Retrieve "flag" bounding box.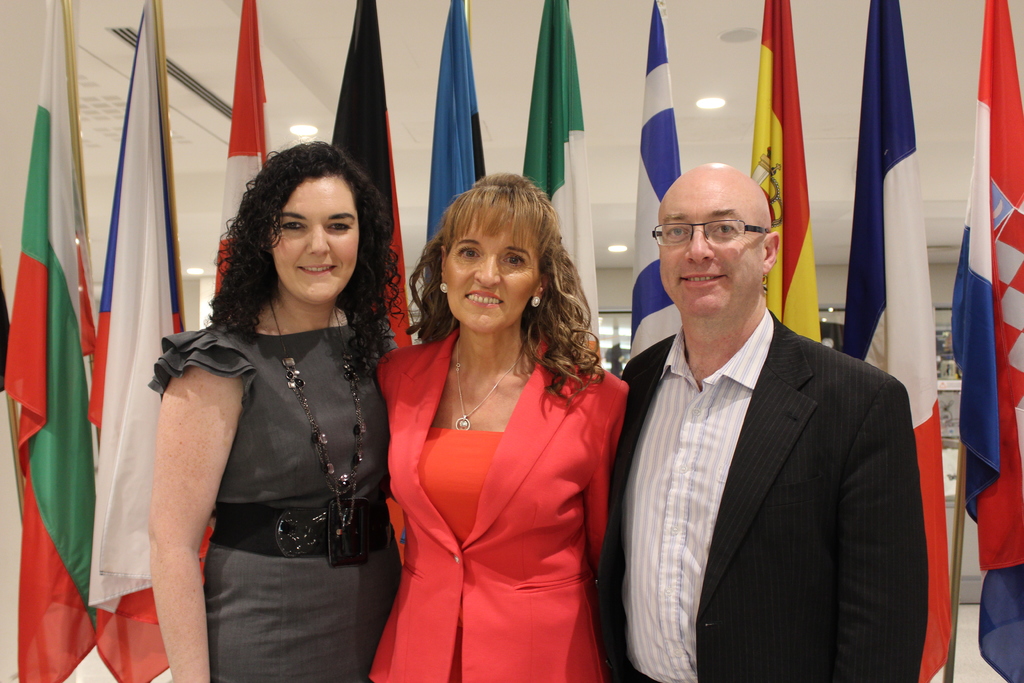
Bounding box: [x1=831, y1=0, x2=962, y2=682].
